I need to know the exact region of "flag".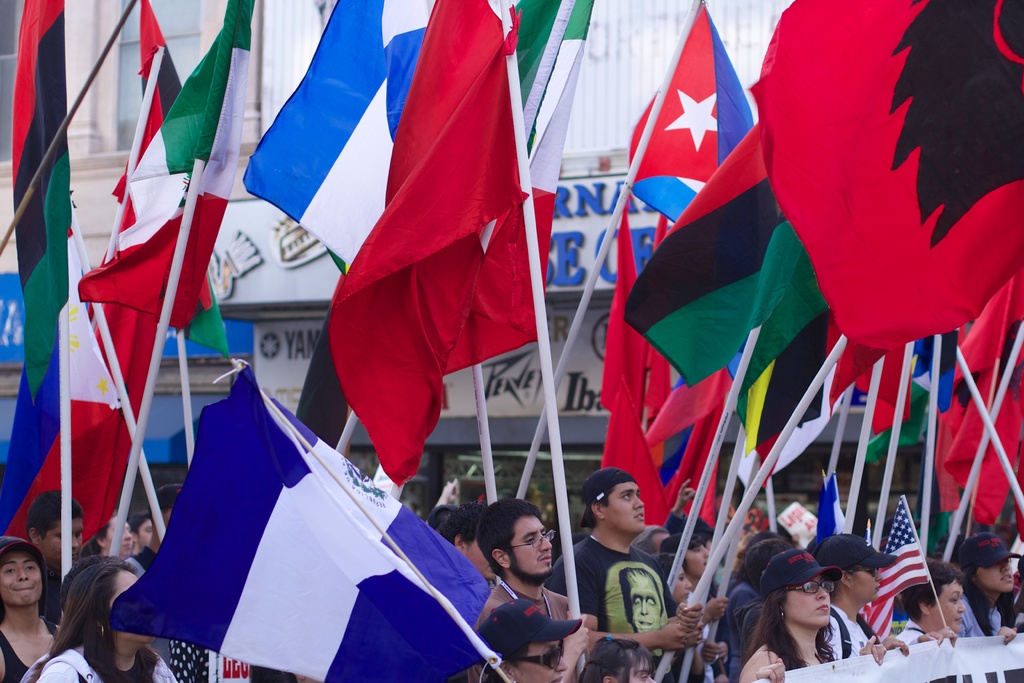
Region: BBox(743, 0, 1023, 360).
